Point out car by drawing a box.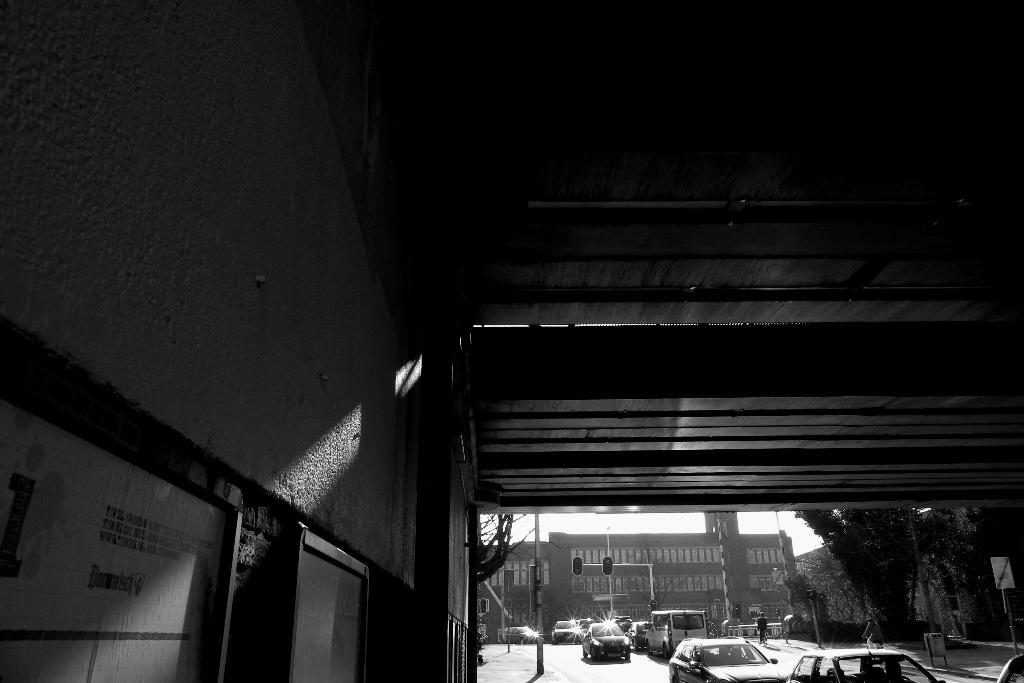
(x1=790, y1=646, x2=941, y2=682).
